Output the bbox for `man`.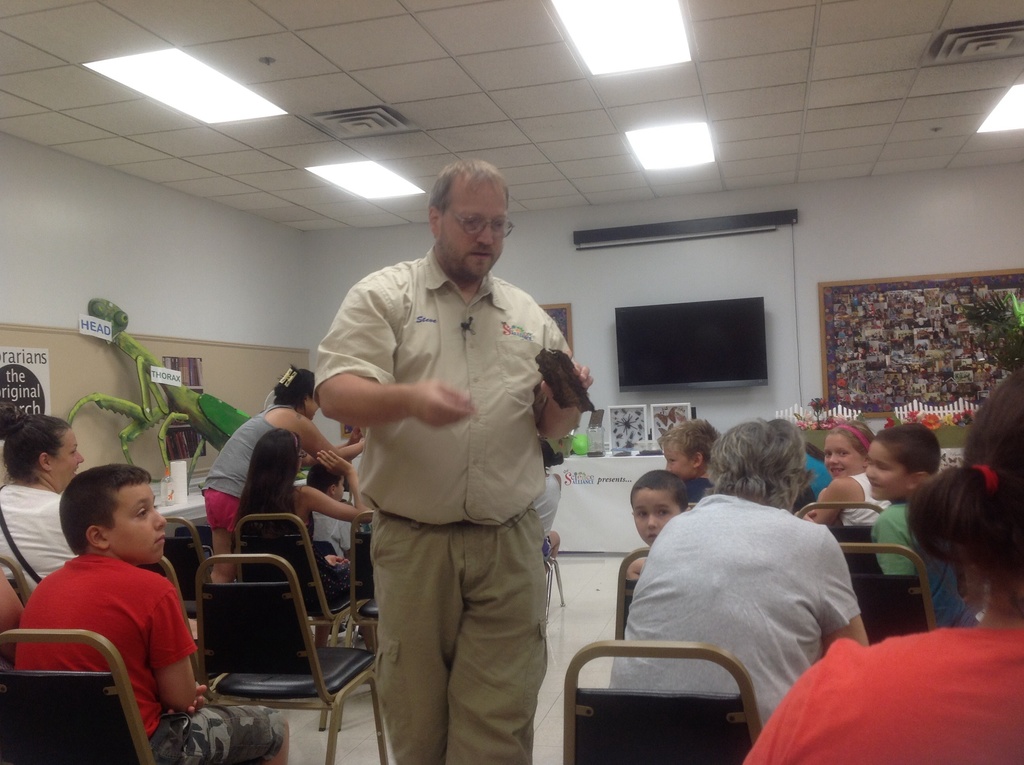
bbox=(307, 156, 587, 764).
